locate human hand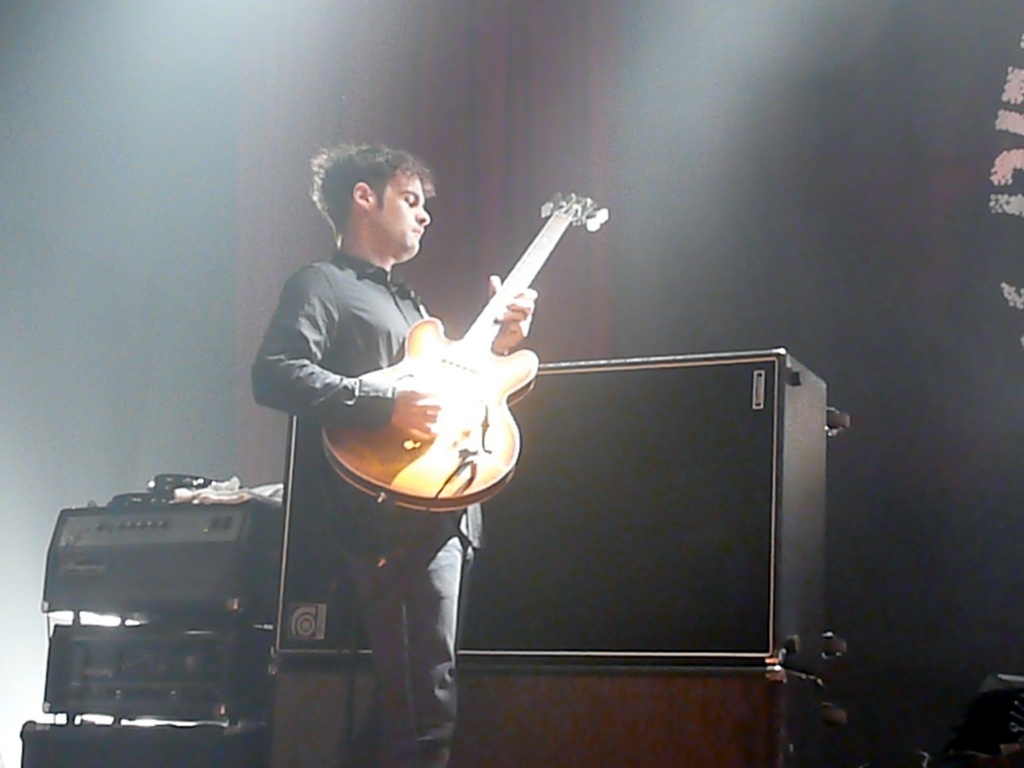
crop(251, 258, 442, 442)
